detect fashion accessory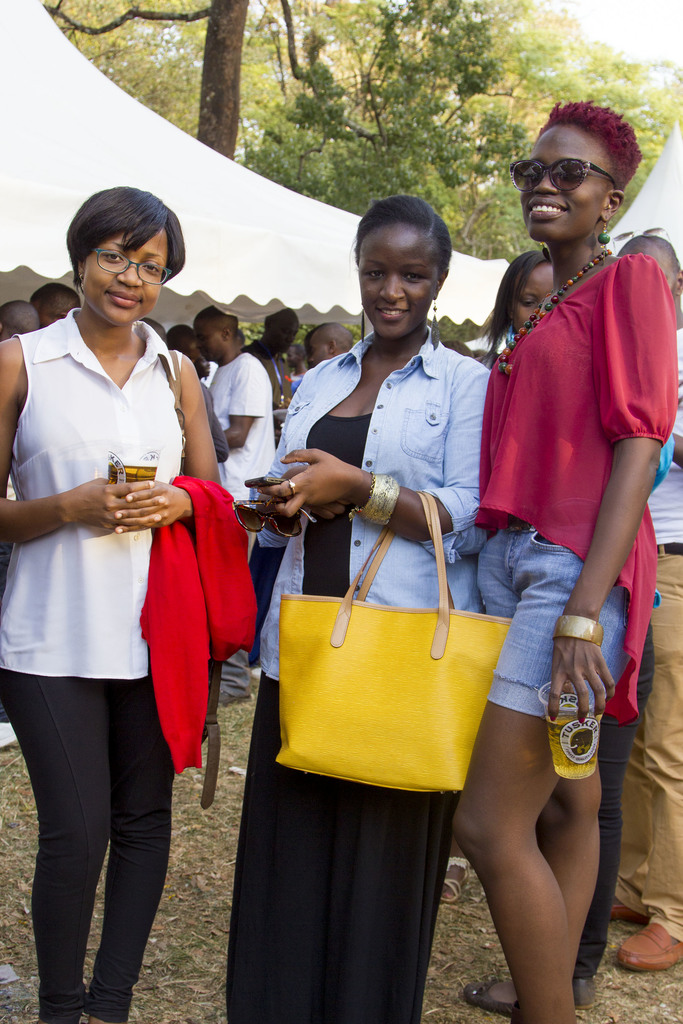
[504, 511, 534, 532]
